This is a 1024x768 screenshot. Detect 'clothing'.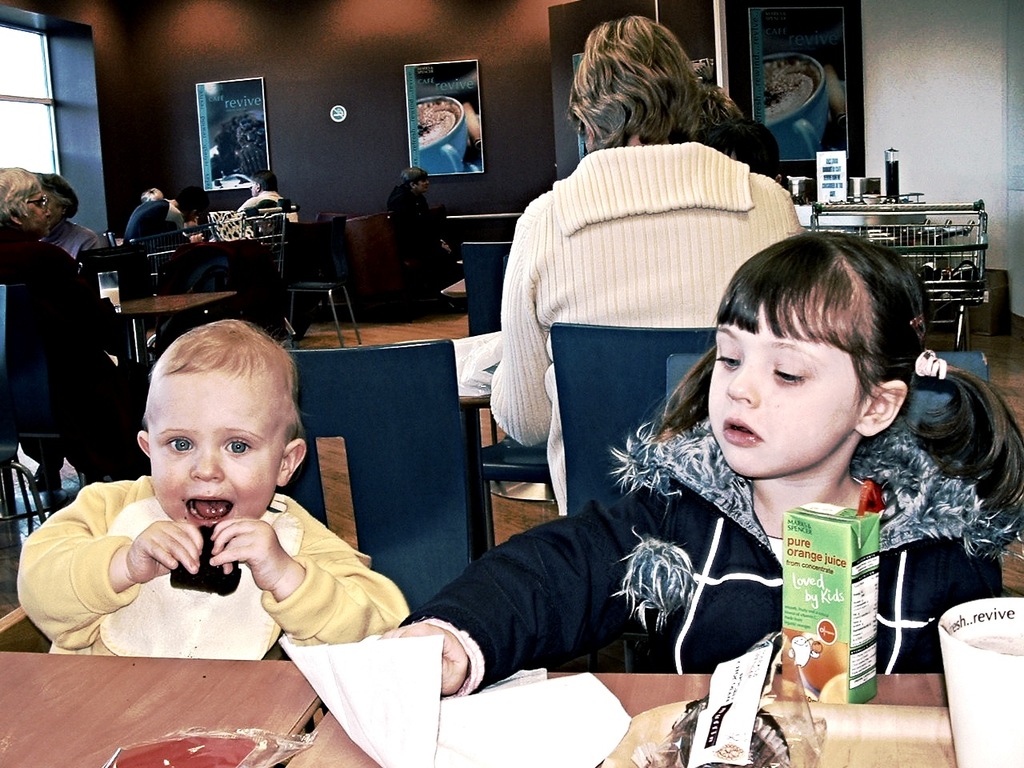
(237, 186, 297, 224).
